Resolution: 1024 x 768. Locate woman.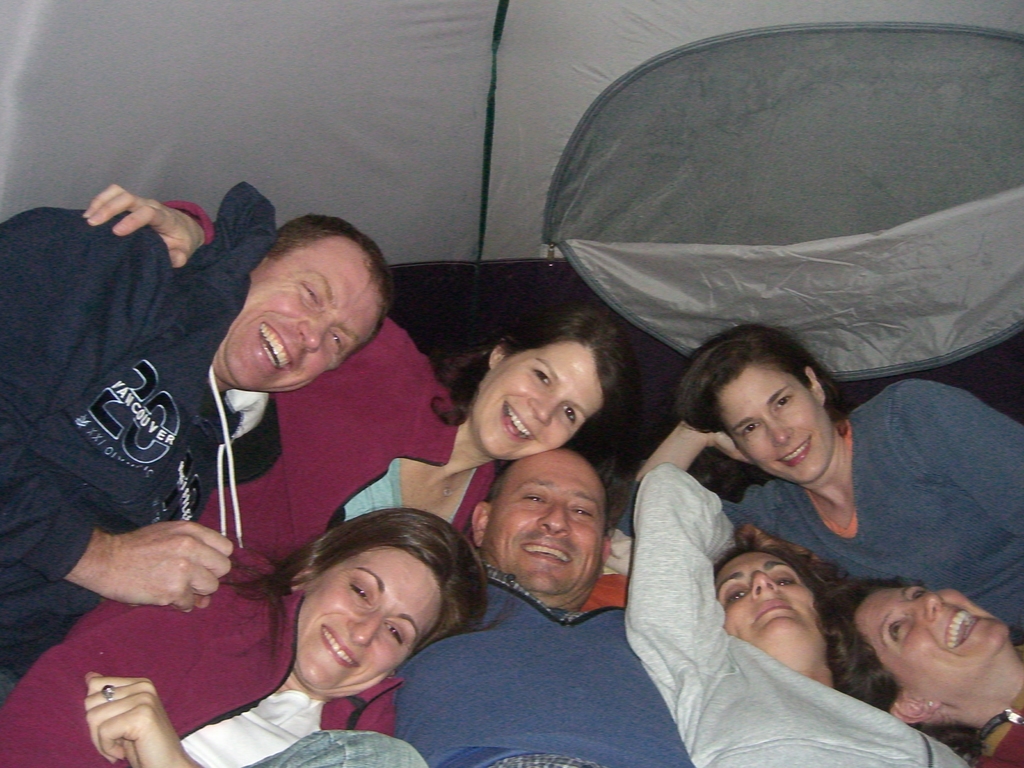
(627, 467, 979, 767).
